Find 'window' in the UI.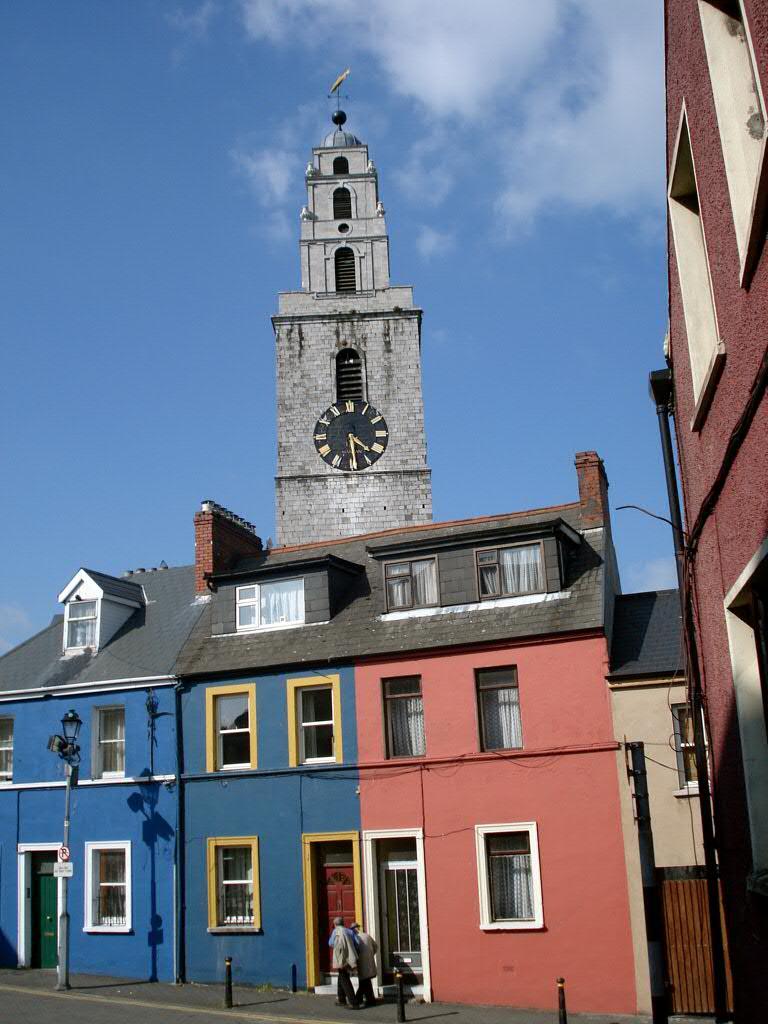
UI element at 472:664:522:751.
